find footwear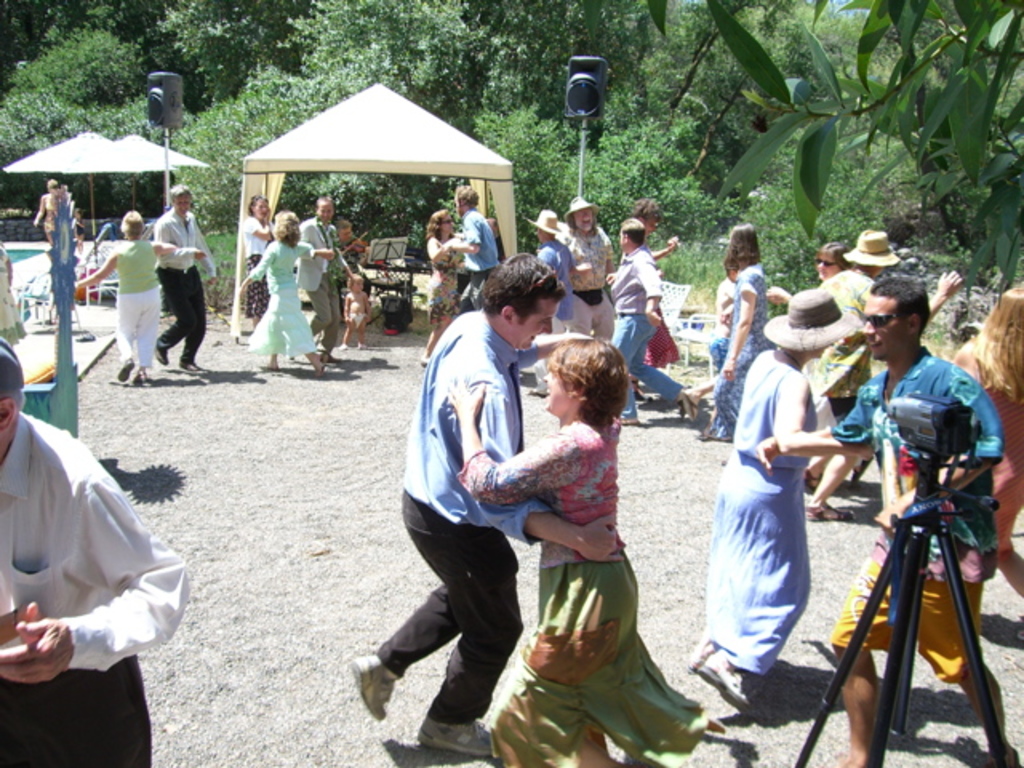
(182, 358, 202, 371)
